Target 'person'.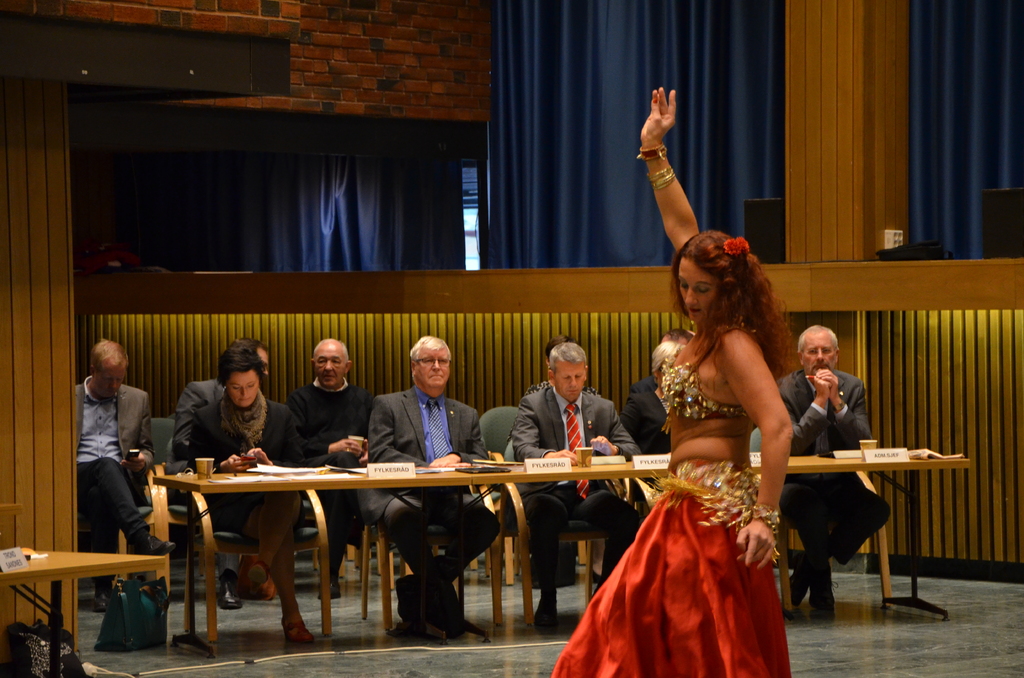
Target region: (515,336,643,643).
